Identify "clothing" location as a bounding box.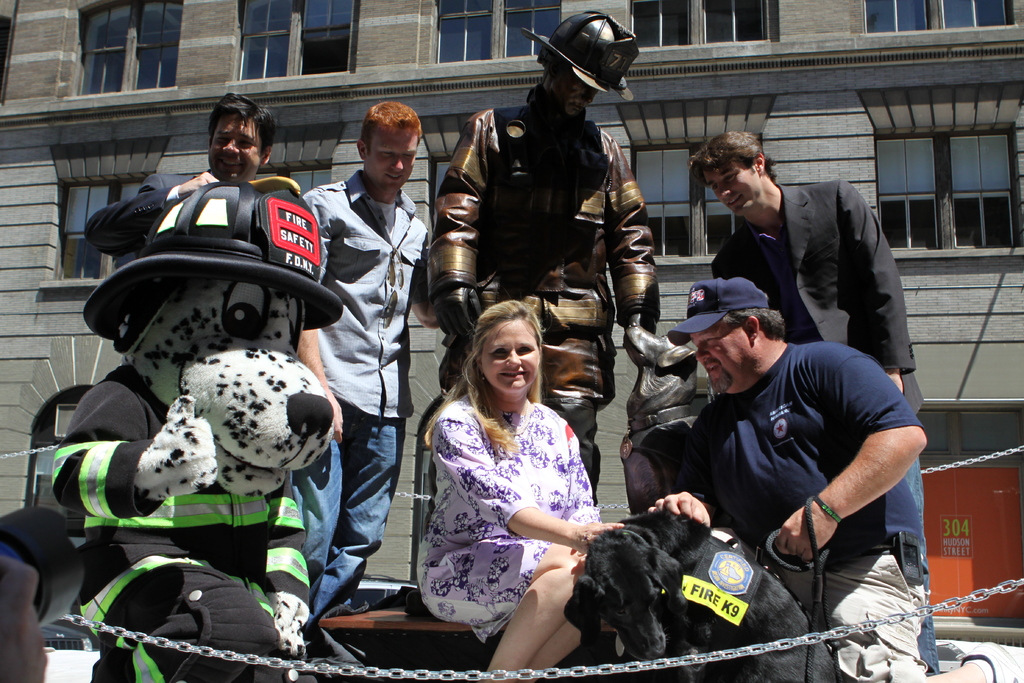
detection(412, 391, 601, 634).
